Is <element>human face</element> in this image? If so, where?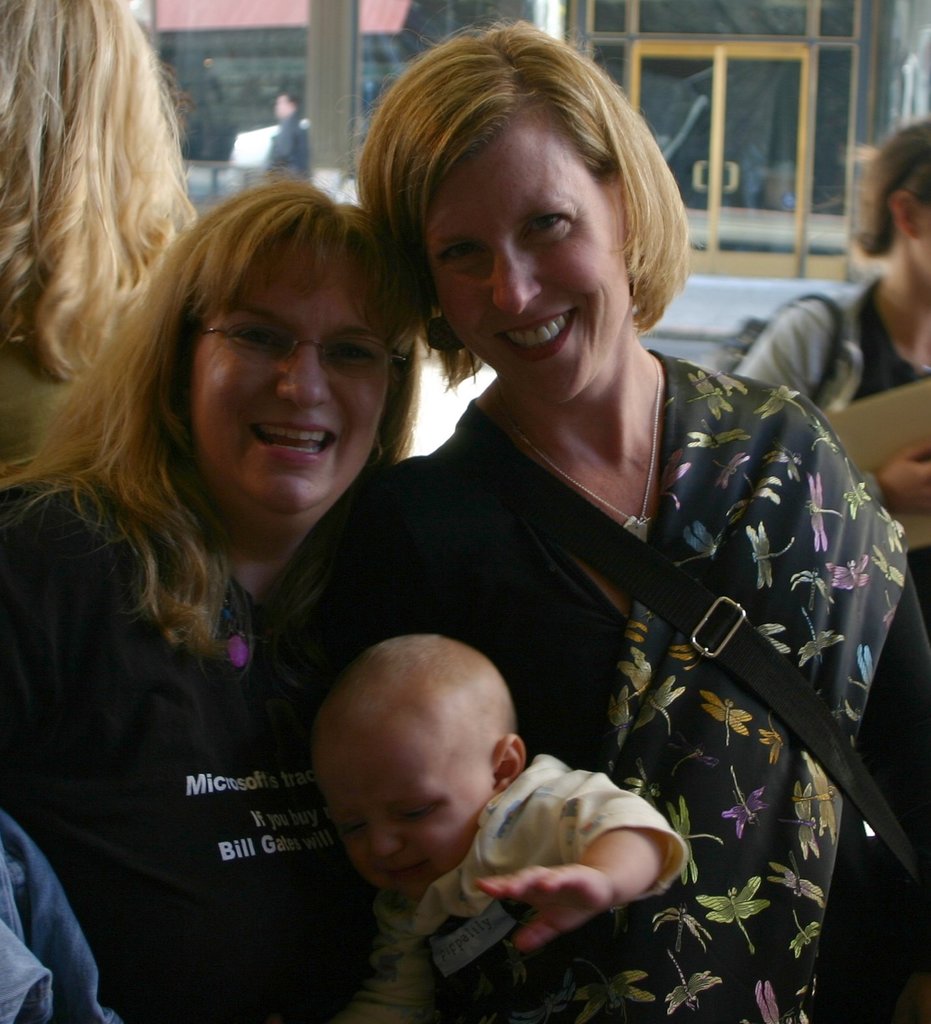
Yes, at [187,241,390,515].
